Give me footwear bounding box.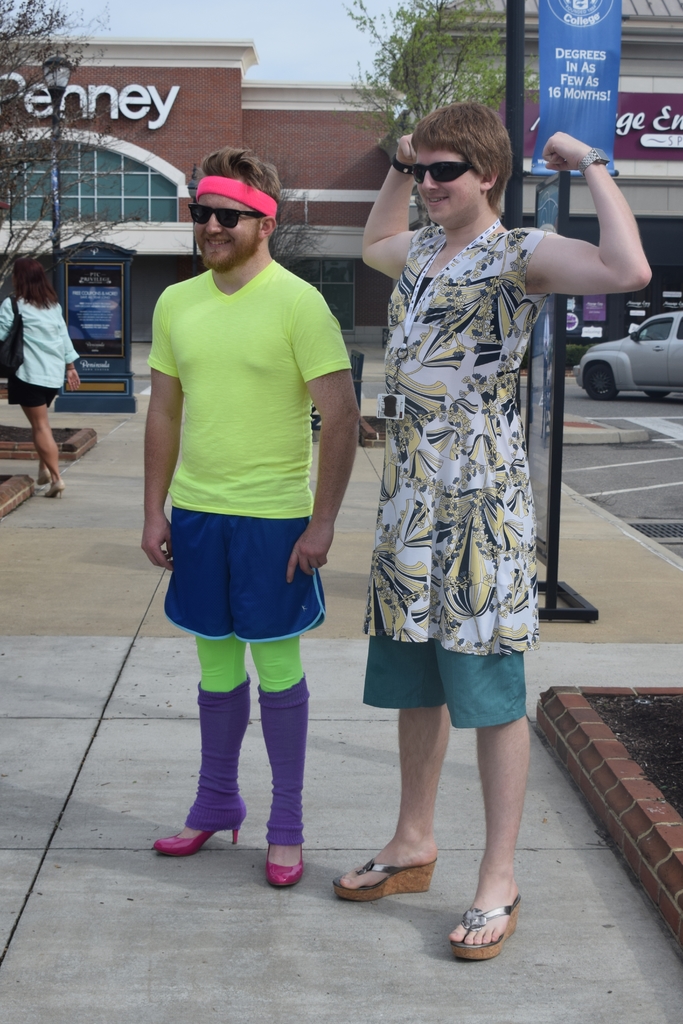
<bbox>151, 825, 236, 860</bbox>.
